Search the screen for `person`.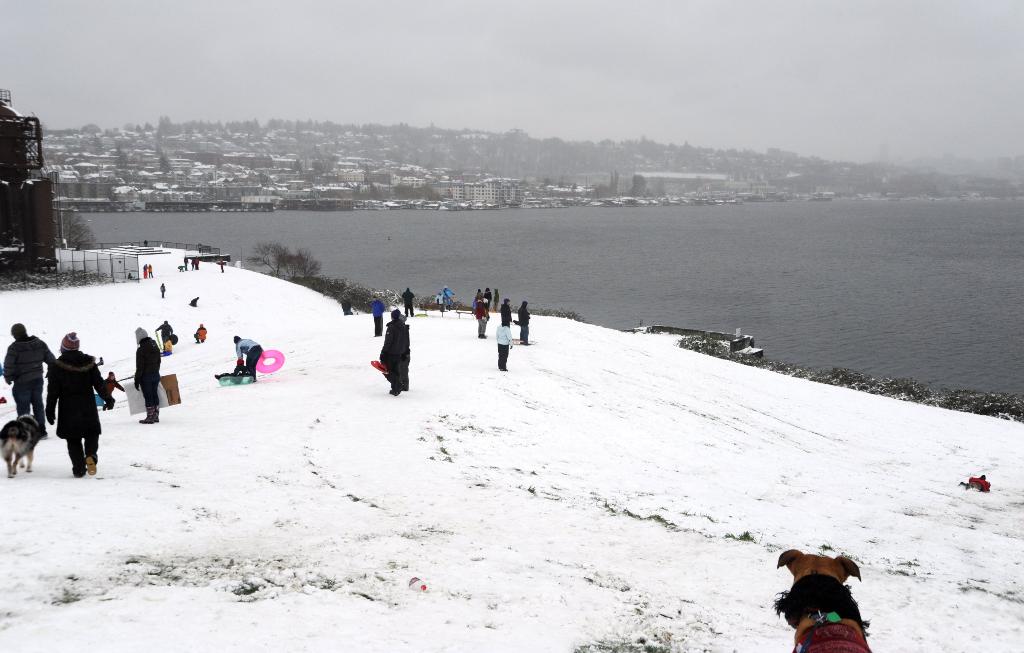
Found at box=[0, 323, 58, 435].
